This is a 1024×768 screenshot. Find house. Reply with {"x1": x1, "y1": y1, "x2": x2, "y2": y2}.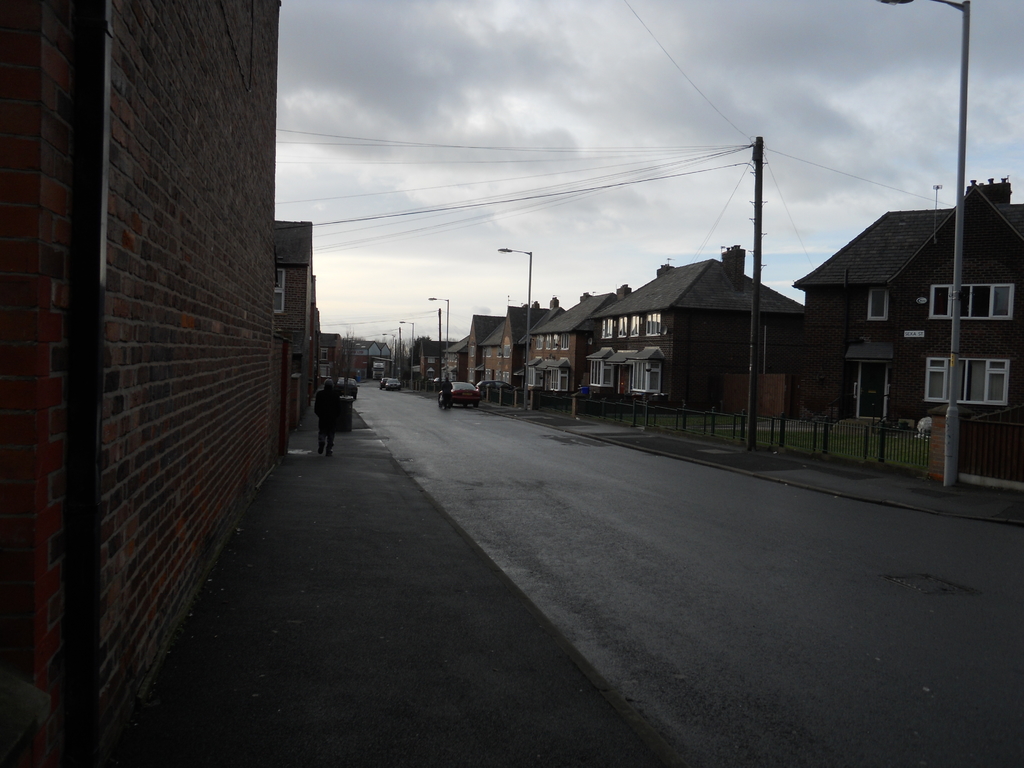
{"x1": 522, "y1": 291, "x2": 639, "y2": 397}.
